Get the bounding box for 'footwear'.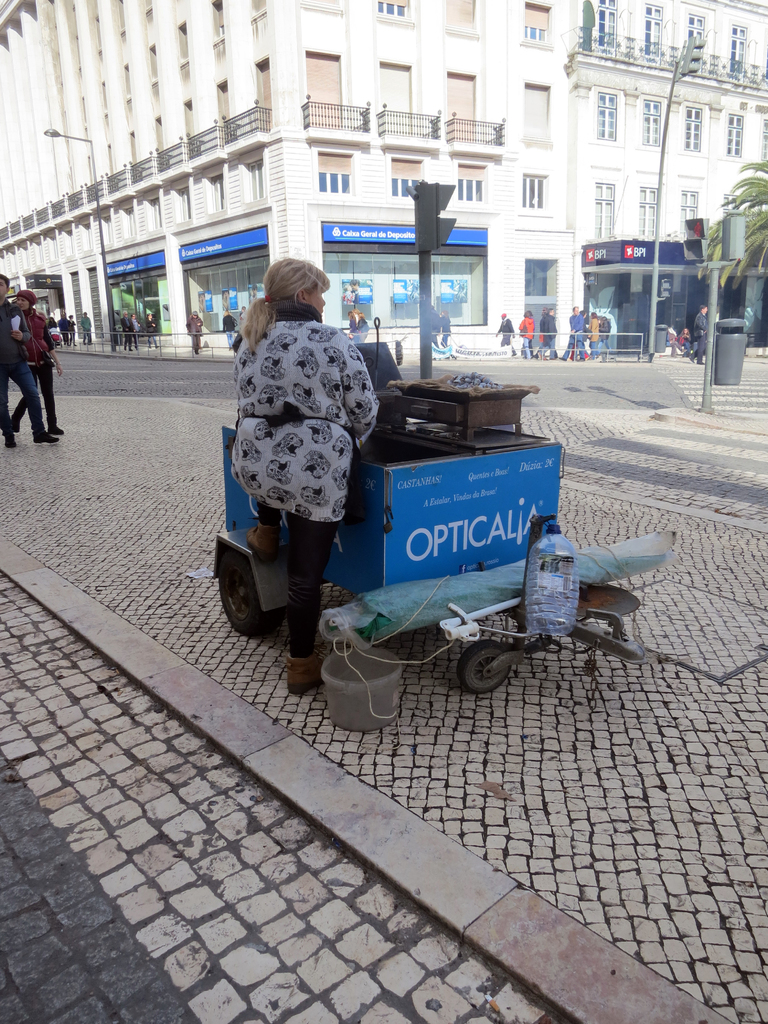
<box>241,522,282,559</box>.
